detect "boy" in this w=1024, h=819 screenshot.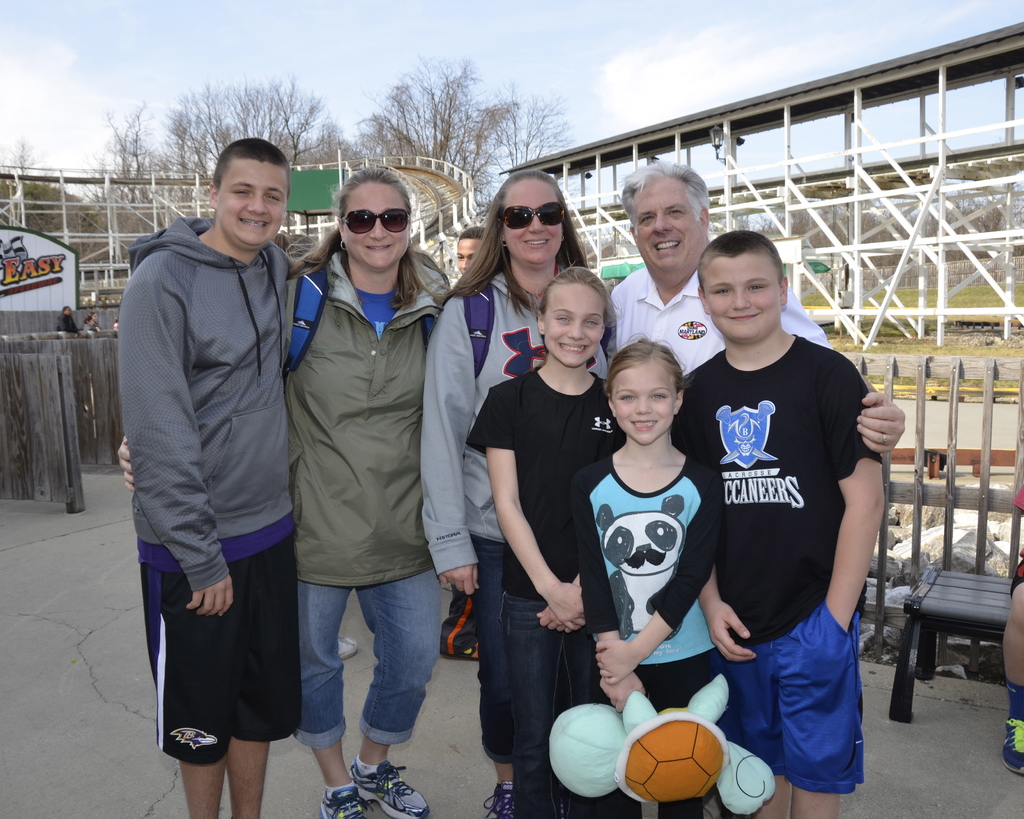
Detection: bbox(668, 221, 896, 818).
